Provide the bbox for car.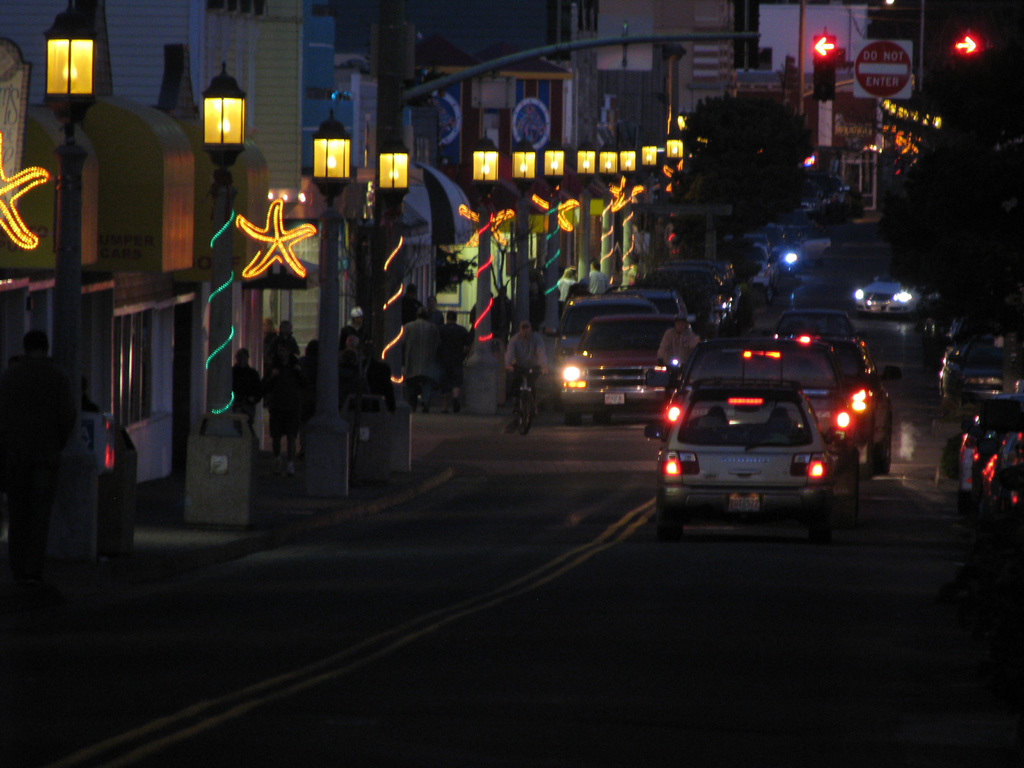
select_region(947, 331, 1023, 399).
